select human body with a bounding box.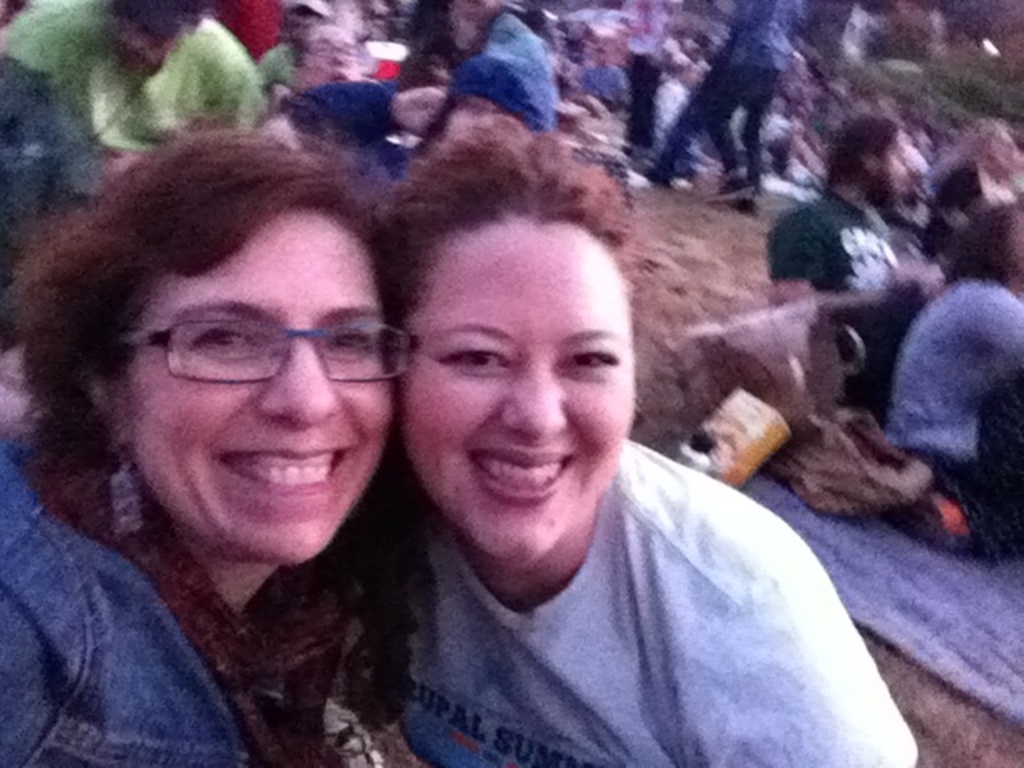
<box>763,106,938,331</box>.
